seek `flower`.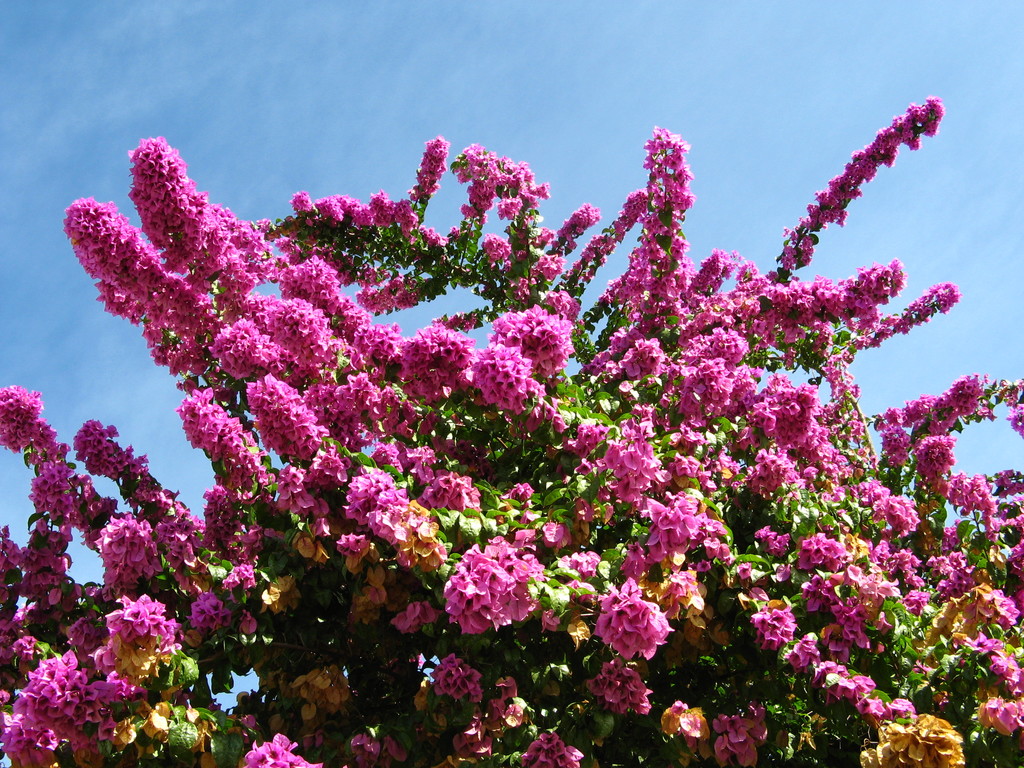
detection(123, 605, 147, 625).
